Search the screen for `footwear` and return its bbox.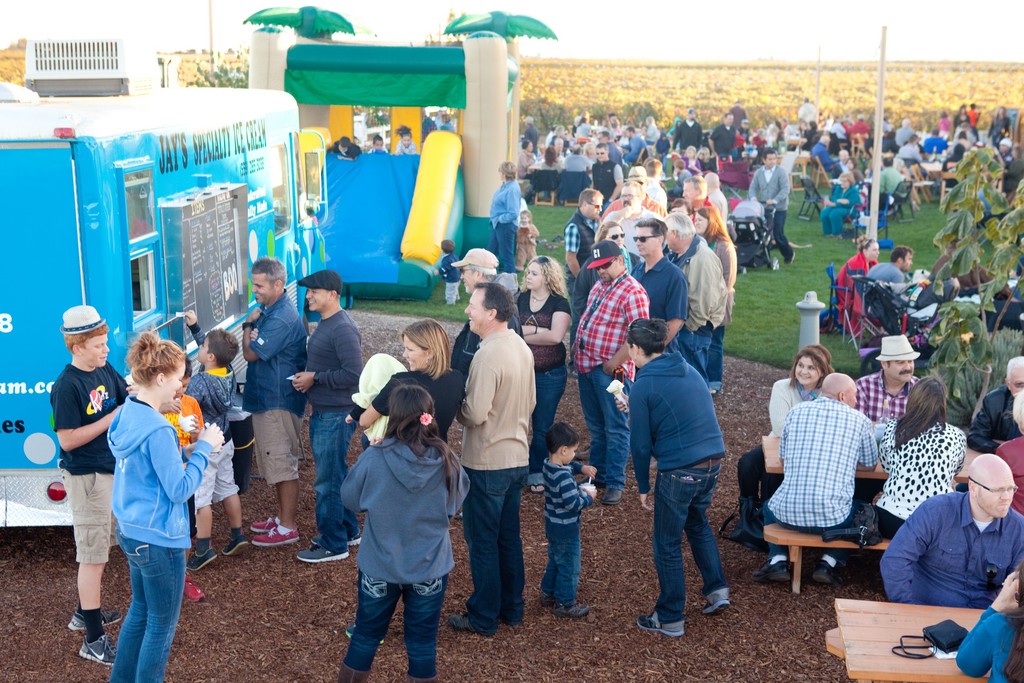
Found: [left=296, top=541, right=346, bottom=566].
